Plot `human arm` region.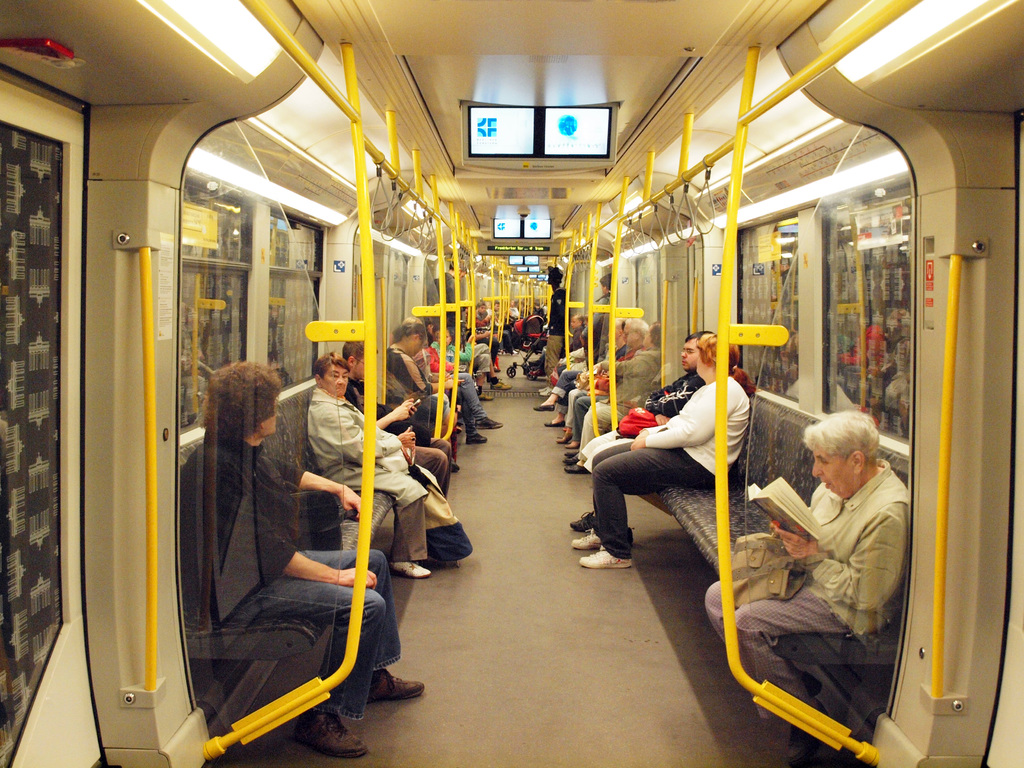
Plotted at pyautogui.locateOnScreen(257, 541, 375, 589).
